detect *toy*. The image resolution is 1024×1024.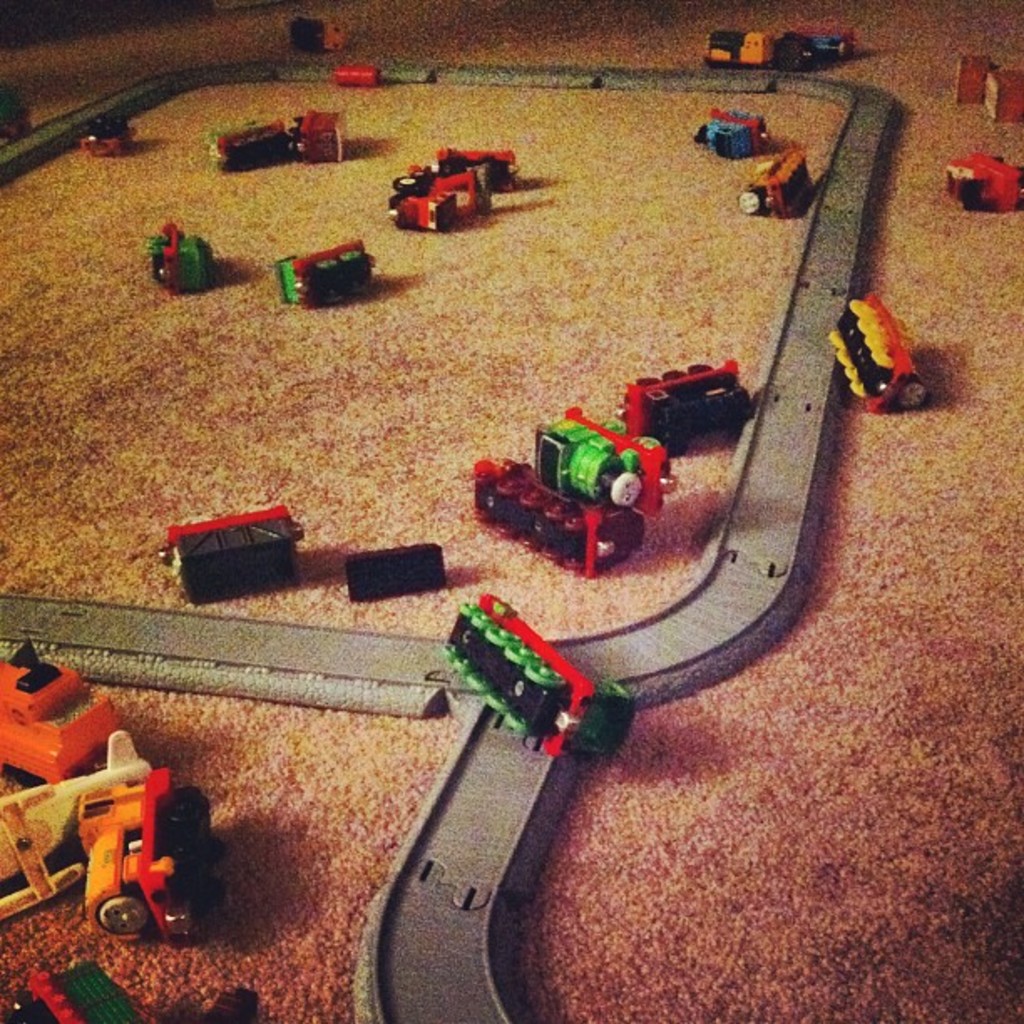
{"x1": 283, "y1": 107, "x2": 356, "y2": 167}.
